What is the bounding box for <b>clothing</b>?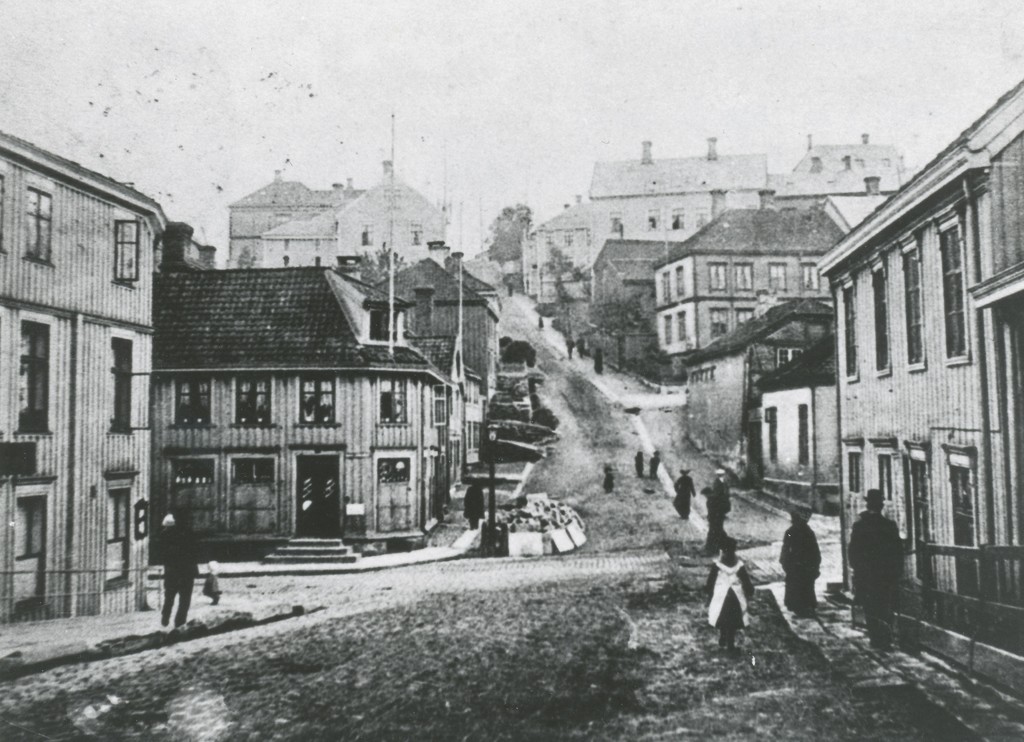
bbox(706, 560, 763, 634).
